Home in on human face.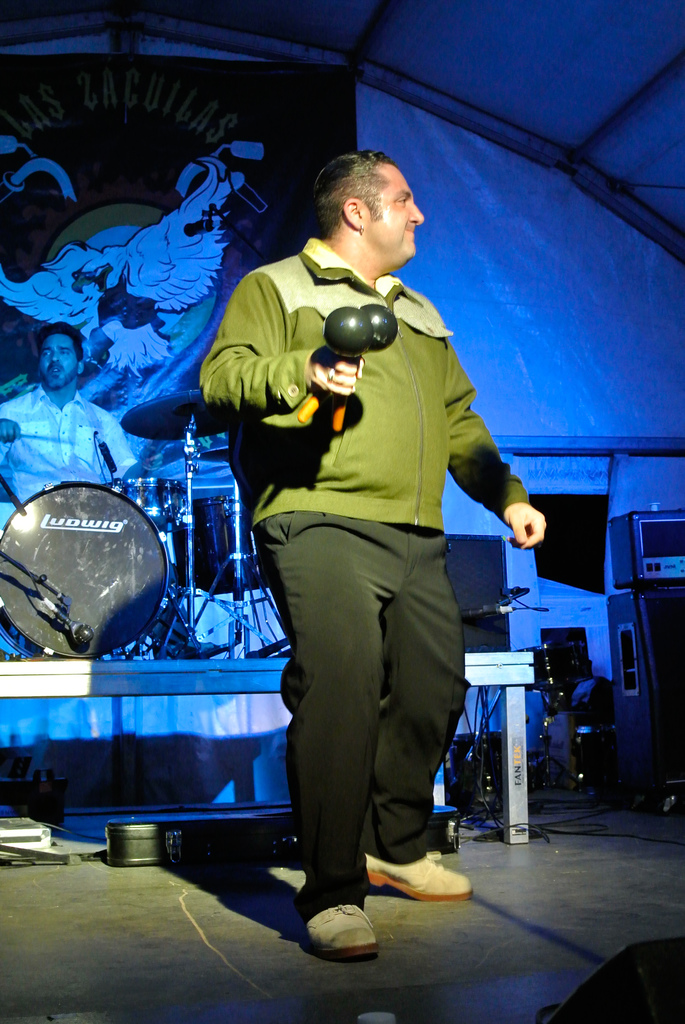
Homed in at (382,172,425,266).
